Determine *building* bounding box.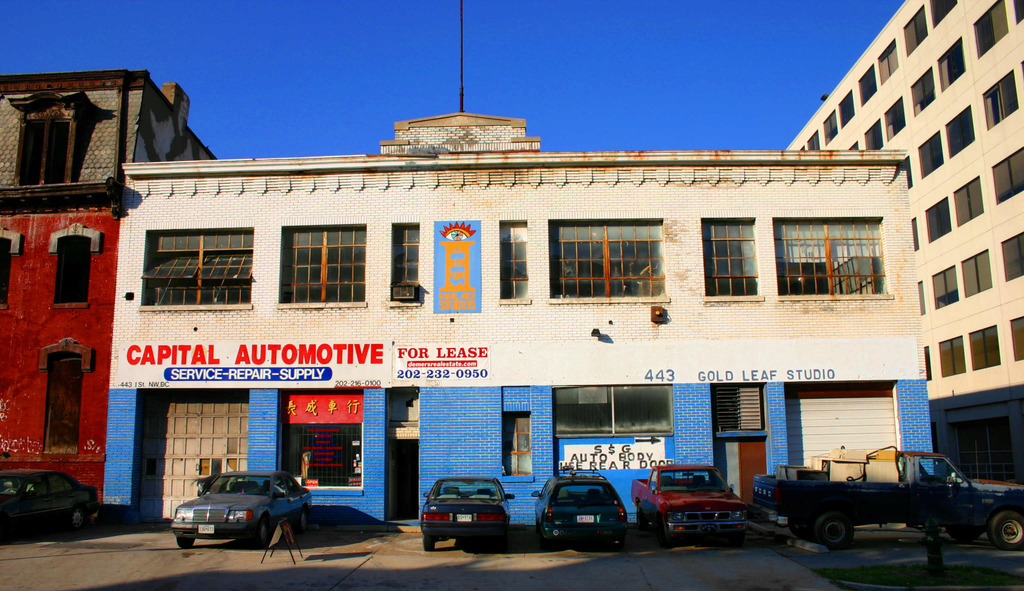
Determined: <box>0,72,211,525</box>.
